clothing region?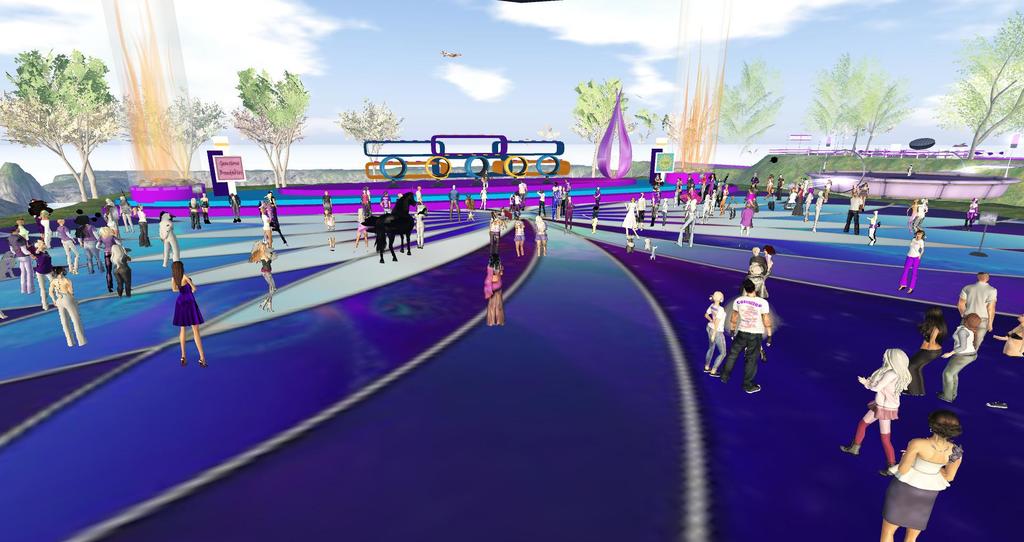
region(621, 205, 636, 229)
